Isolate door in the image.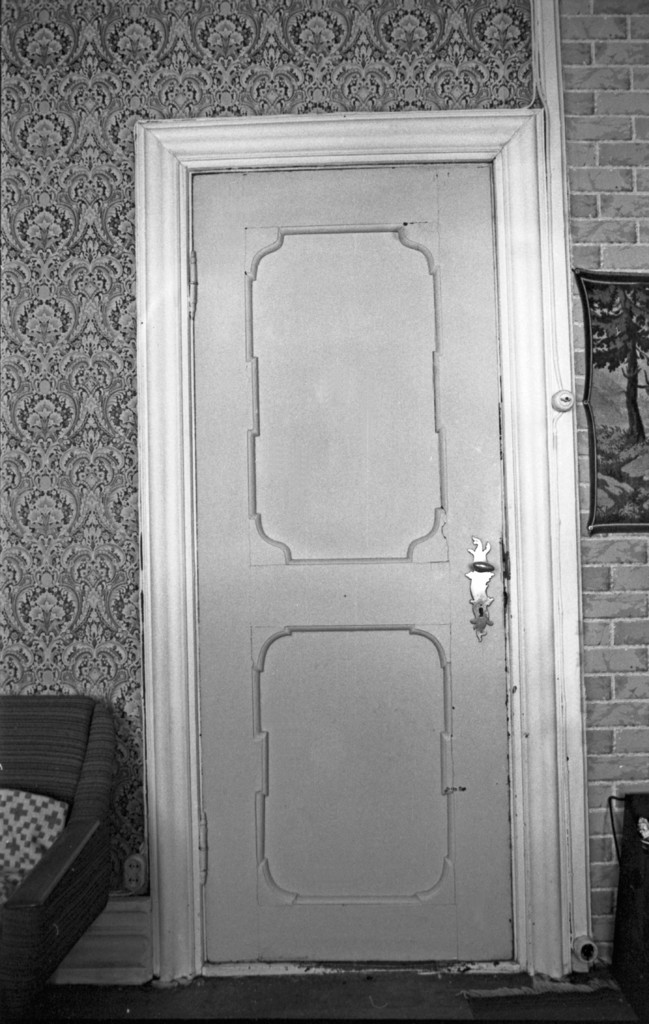
Isolated region: x1=191, y1=158, x2=511, y2=959.
